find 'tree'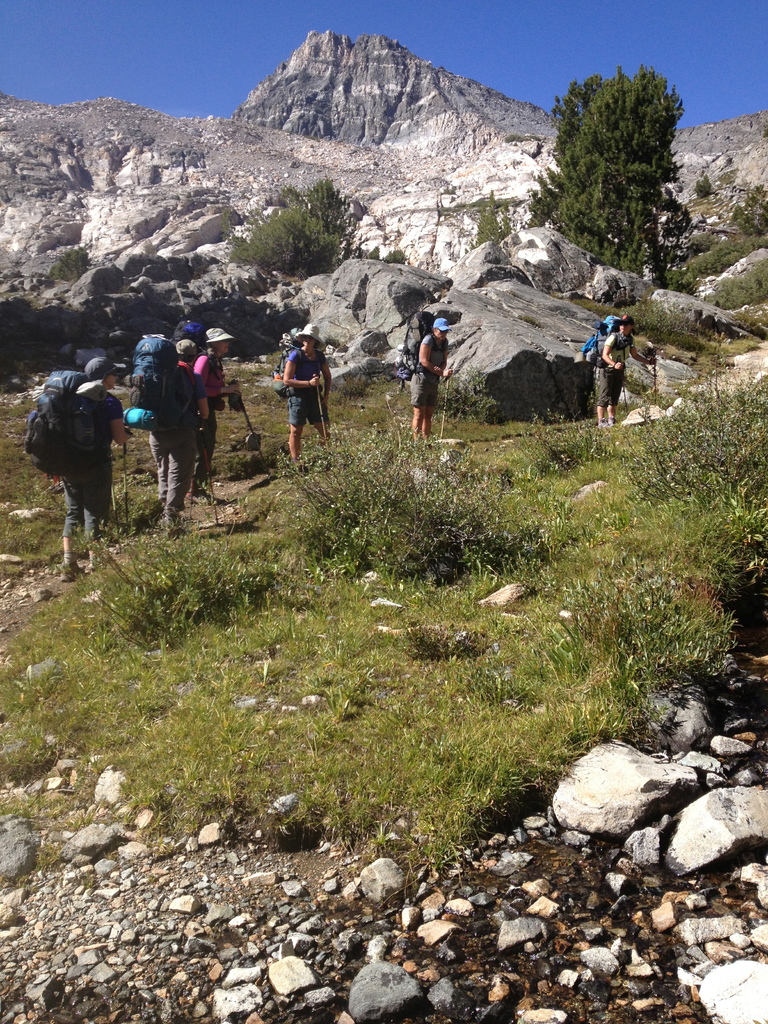
(547, 52, 703, 276)
